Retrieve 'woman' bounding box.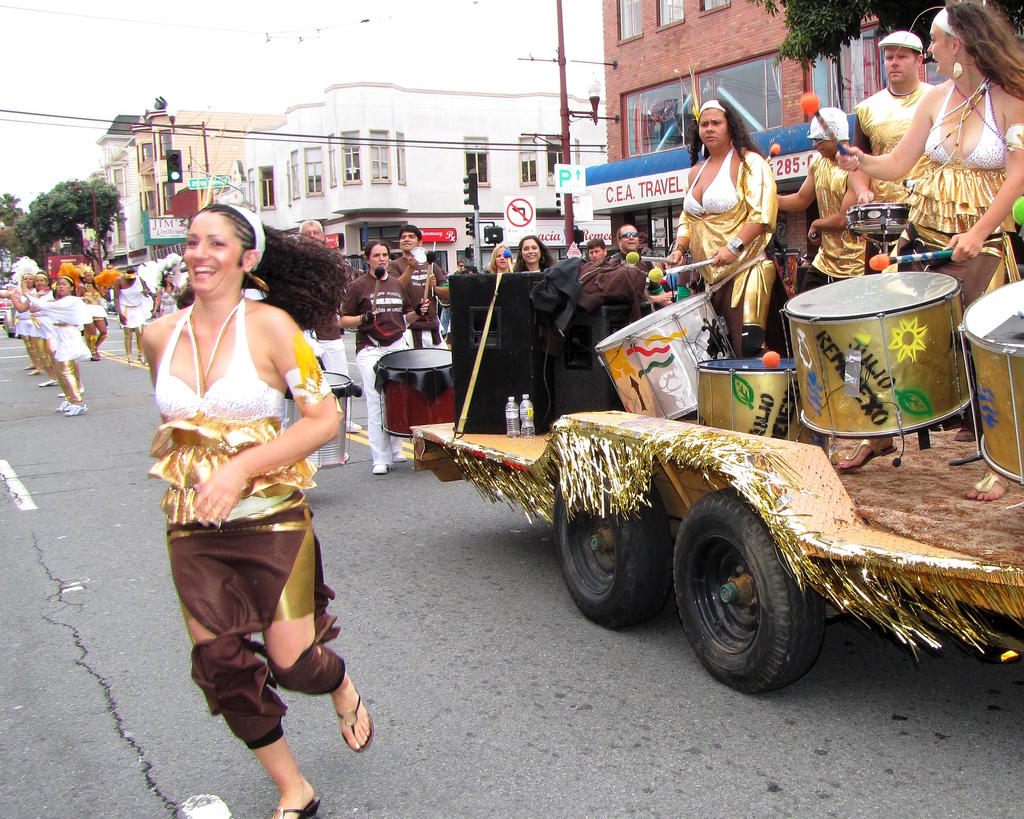
Bounding box: region(478, 241, 511, 273).
